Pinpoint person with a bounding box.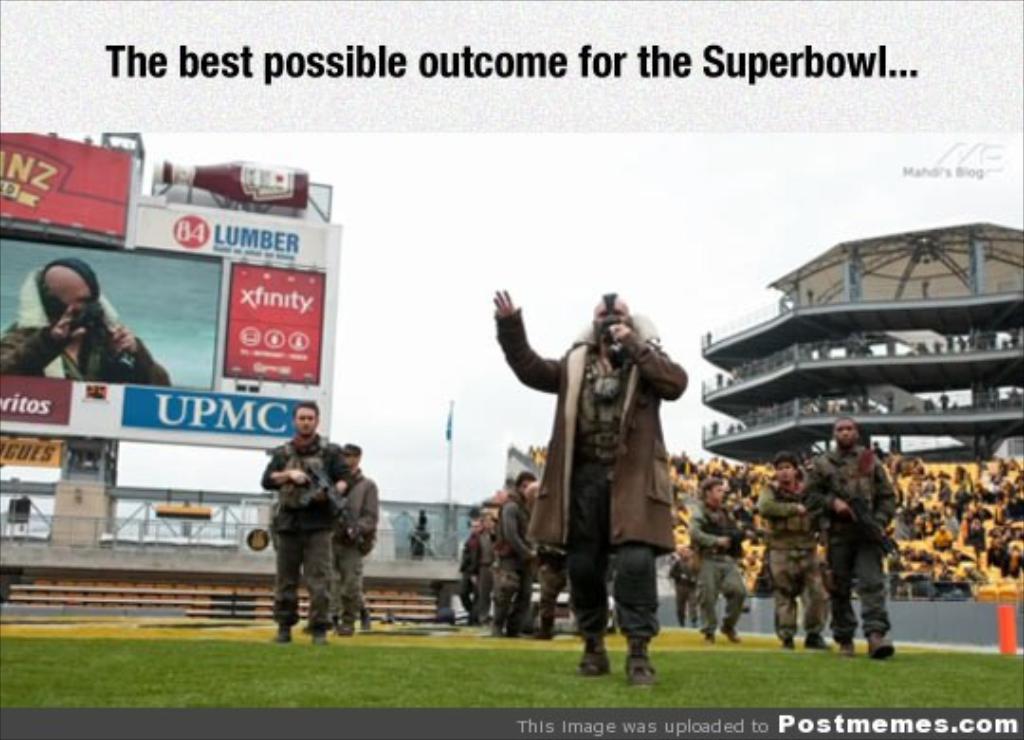
detection(489, 281, 690, 685).
